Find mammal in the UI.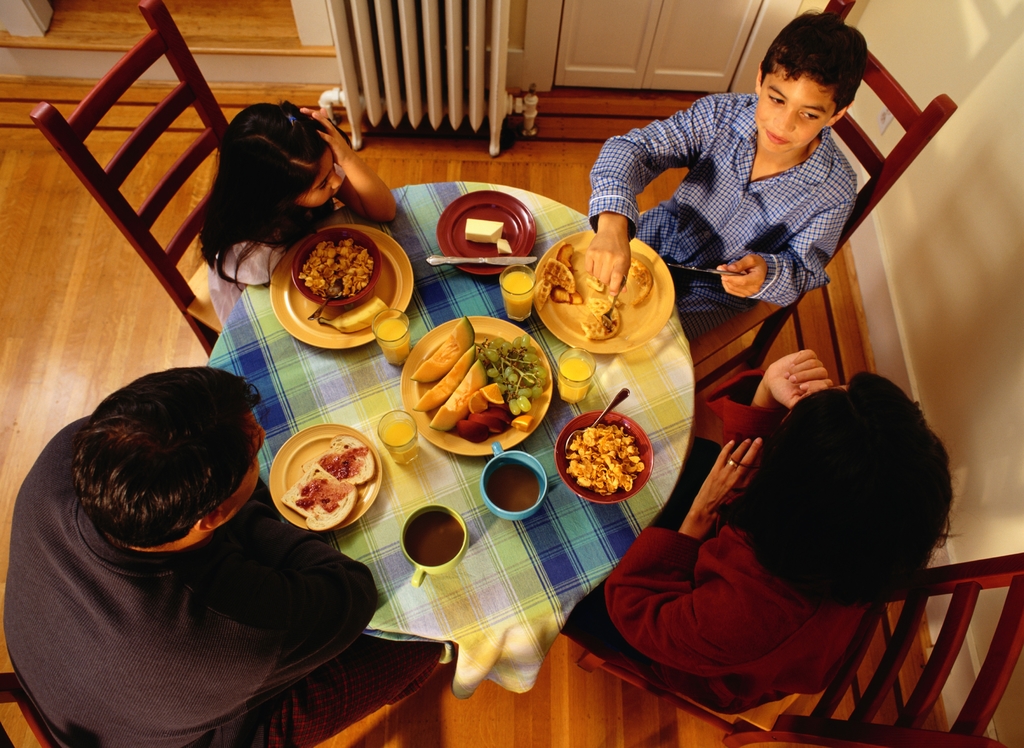
UI element at bbox(191, 97, 401, 327).
